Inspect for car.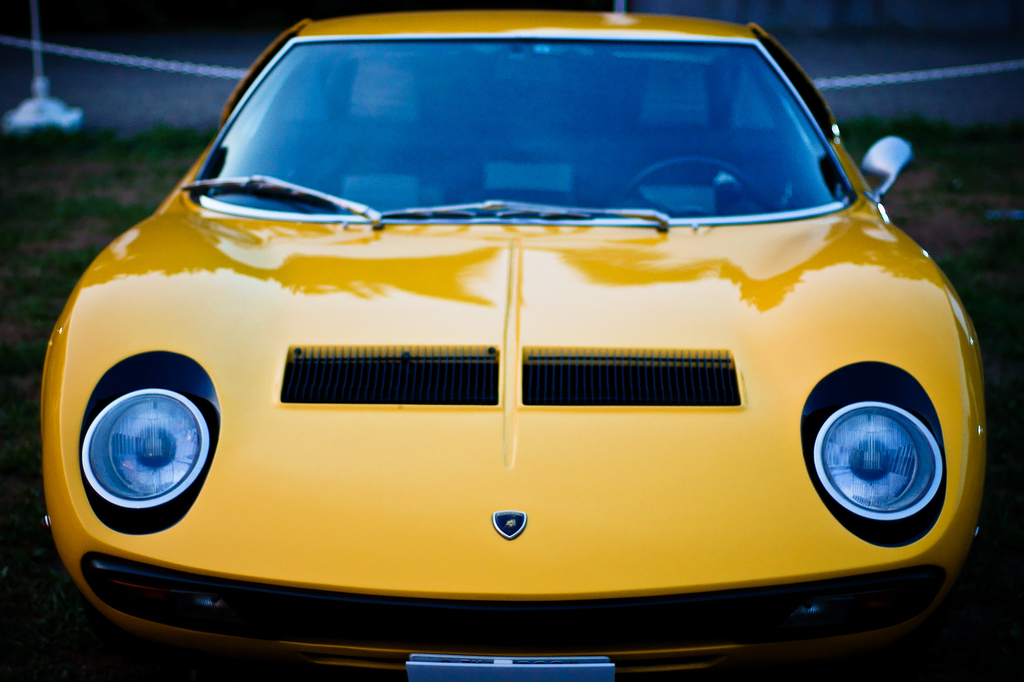
Inspection: x1=42 y1=5 x2=995 y2=681.
